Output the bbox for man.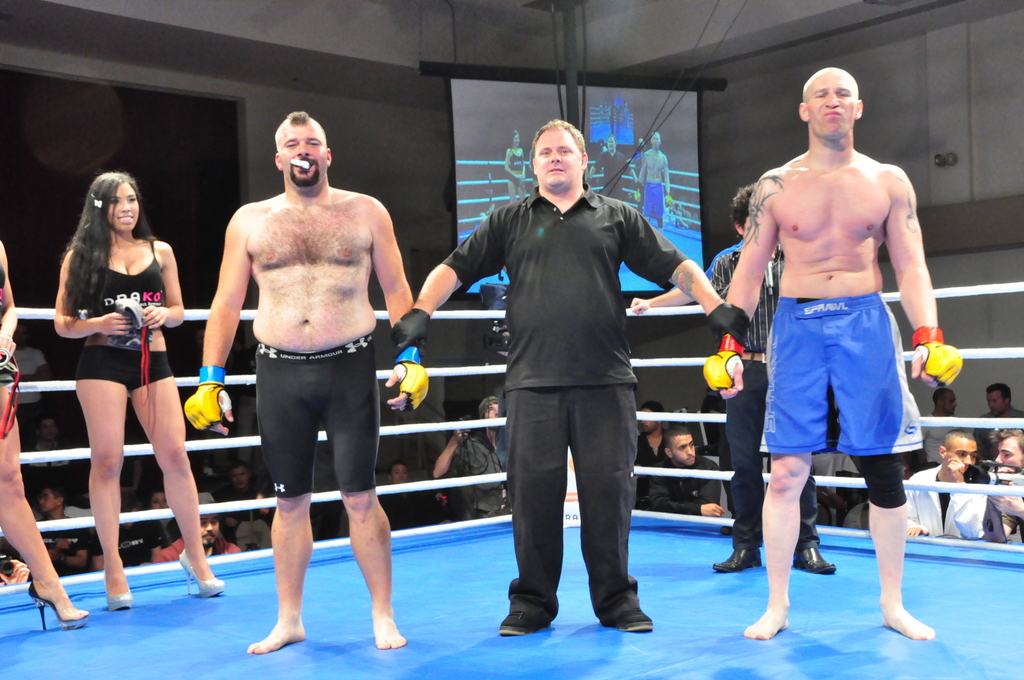
[left=428, top=395, right=513, bottom=517].
